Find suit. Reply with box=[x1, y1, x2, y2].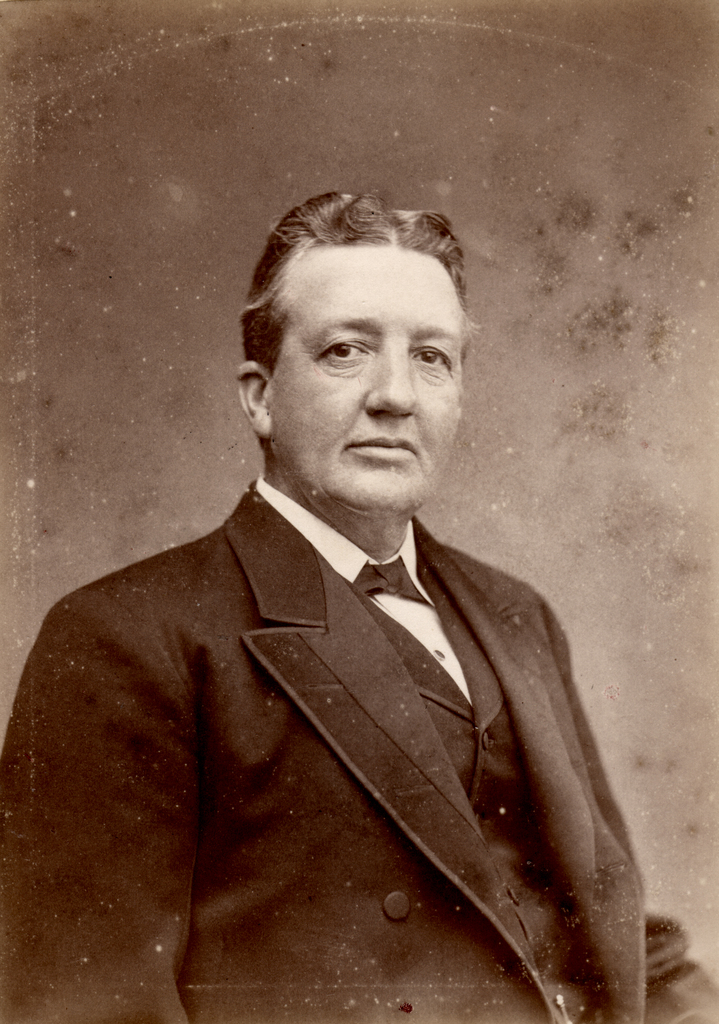
box=[74, 437, 654, 1023].
